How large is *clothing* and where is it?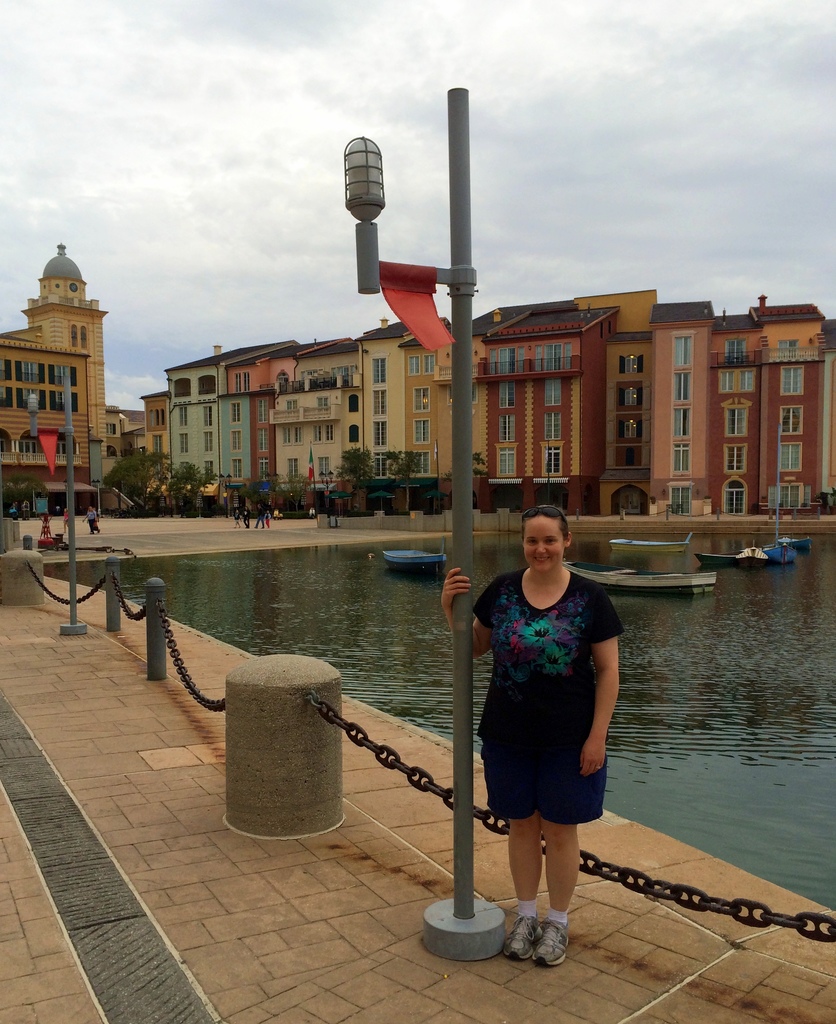
Bounding box: locate(96, 508, 102, 532).
